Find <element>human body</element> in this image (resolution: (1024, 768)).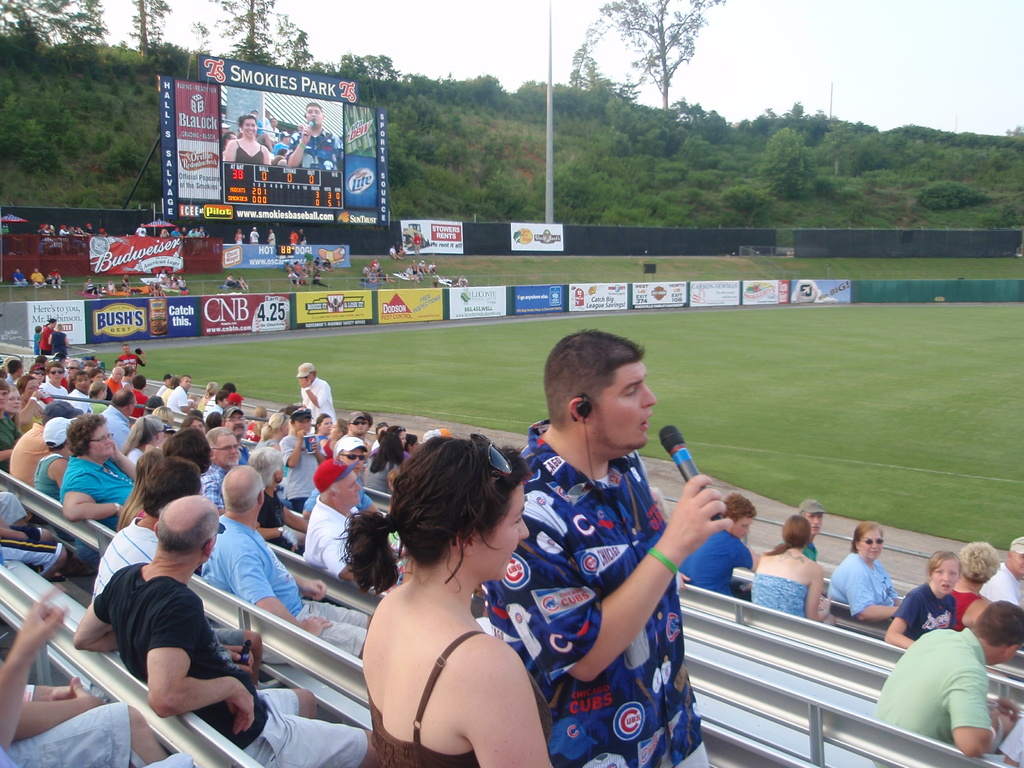
bbox(57, 409, 153, 529).
